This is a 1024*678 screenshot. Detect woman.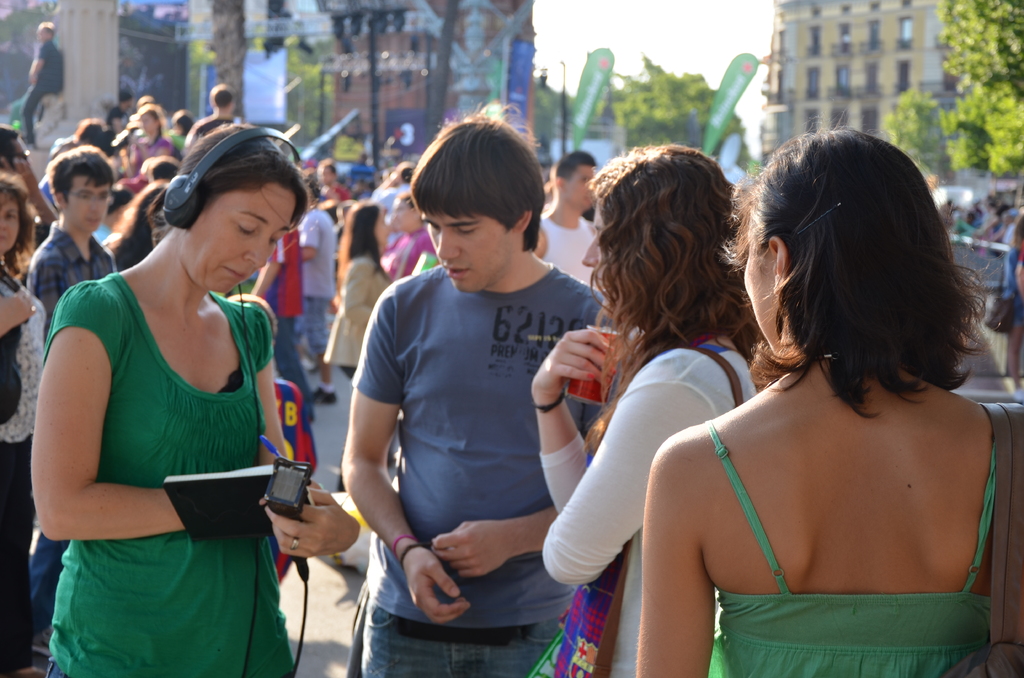
pyautogui.locateOnScreen(378, 196, 443, 286).
